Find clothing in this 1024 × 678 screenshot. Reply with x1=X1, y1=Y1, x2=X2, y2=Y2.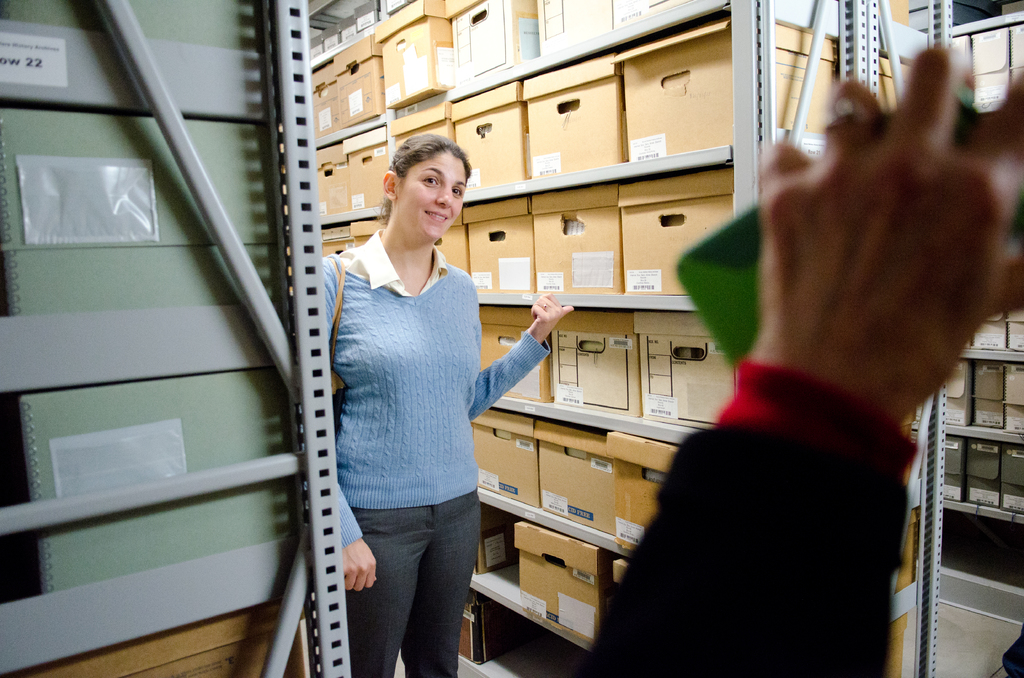
x1=333, y1=191, x2=534, y2=615.
